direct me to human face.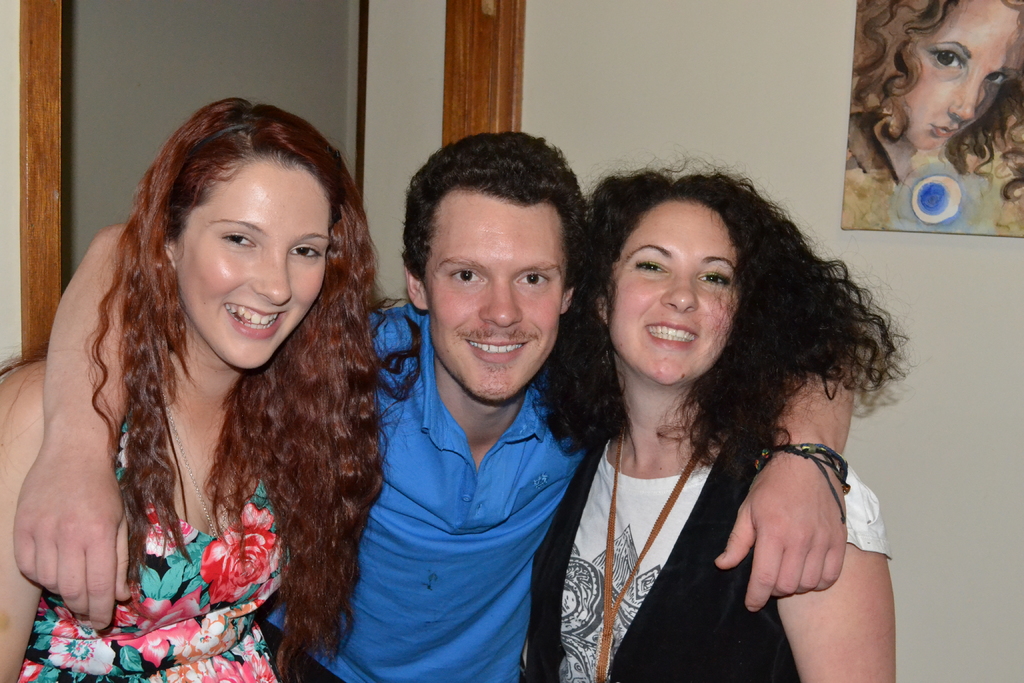
Direction: bbox(890, 0, 1023, 155).
